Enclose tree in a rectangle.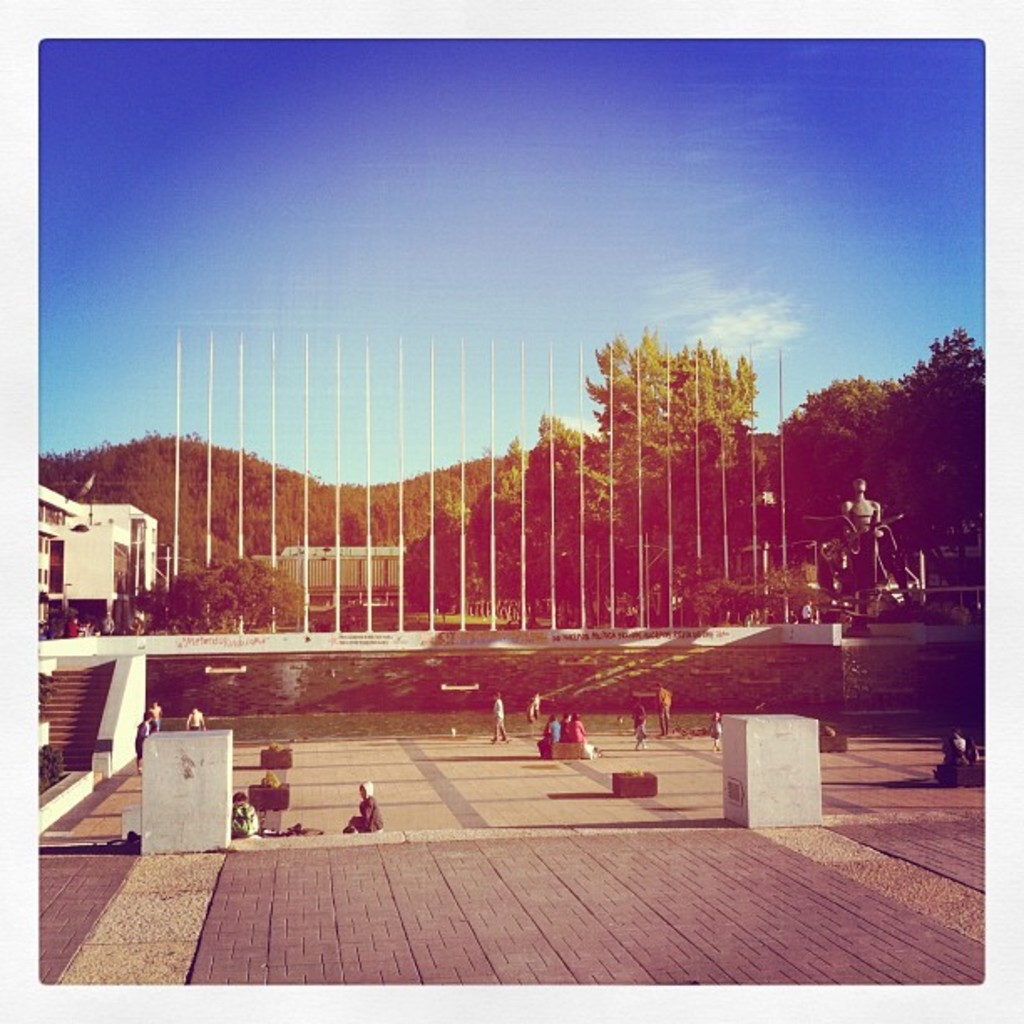
rect(141, 556, 300, 622).
